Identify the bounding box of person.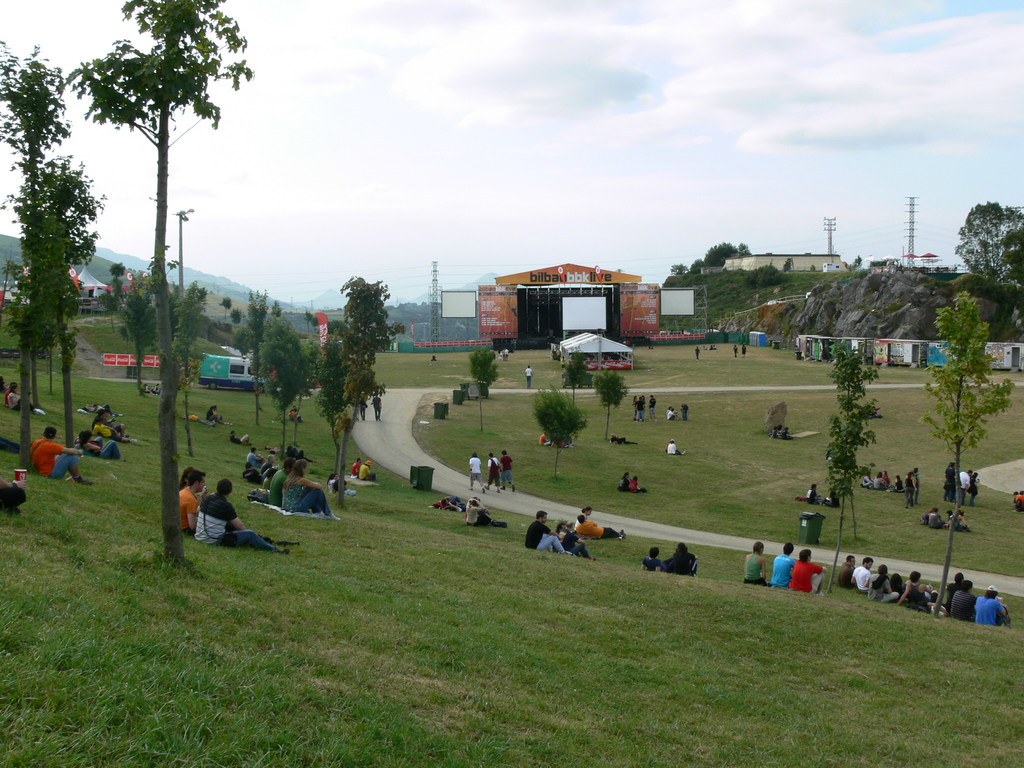
bbox(483, 450, 502, 492).
